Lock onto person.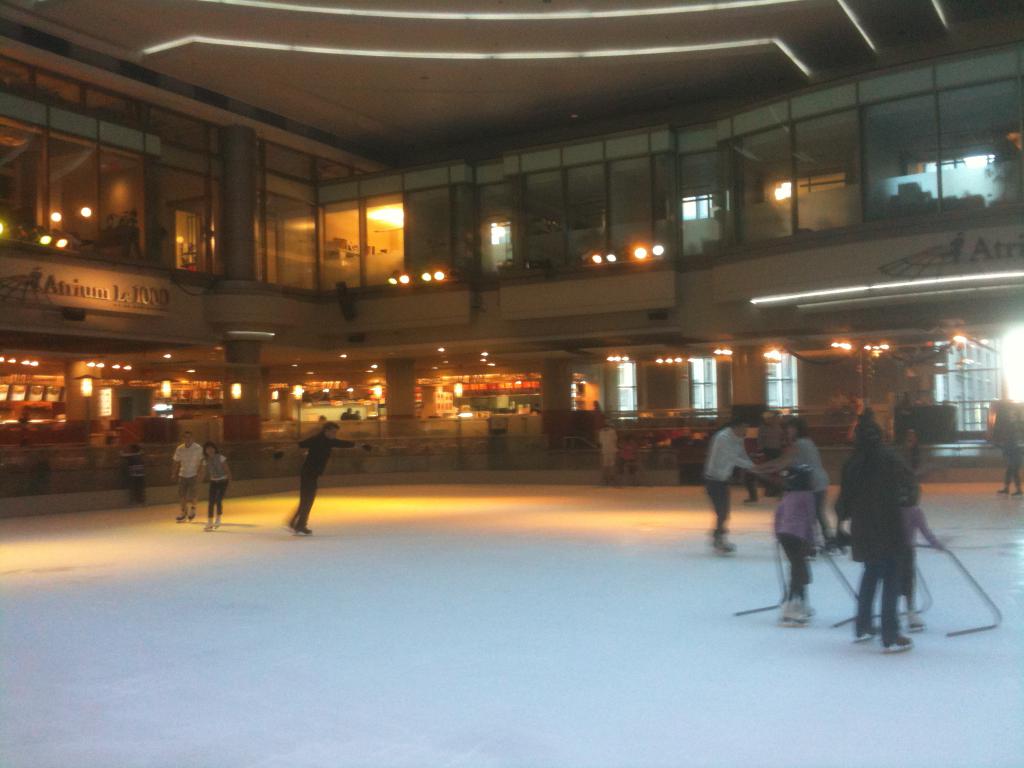
Locked: locate(772, 467, 821, 623).
